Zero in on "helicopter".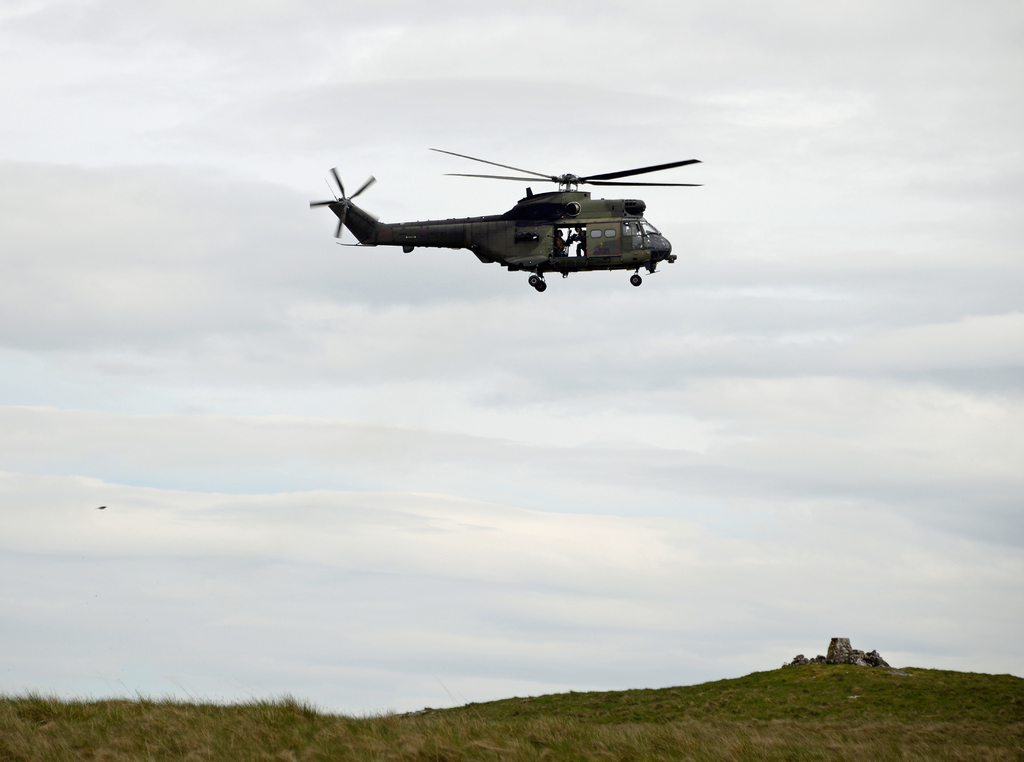
Zeroed in: bbox=[310, 123, 720, 290].
